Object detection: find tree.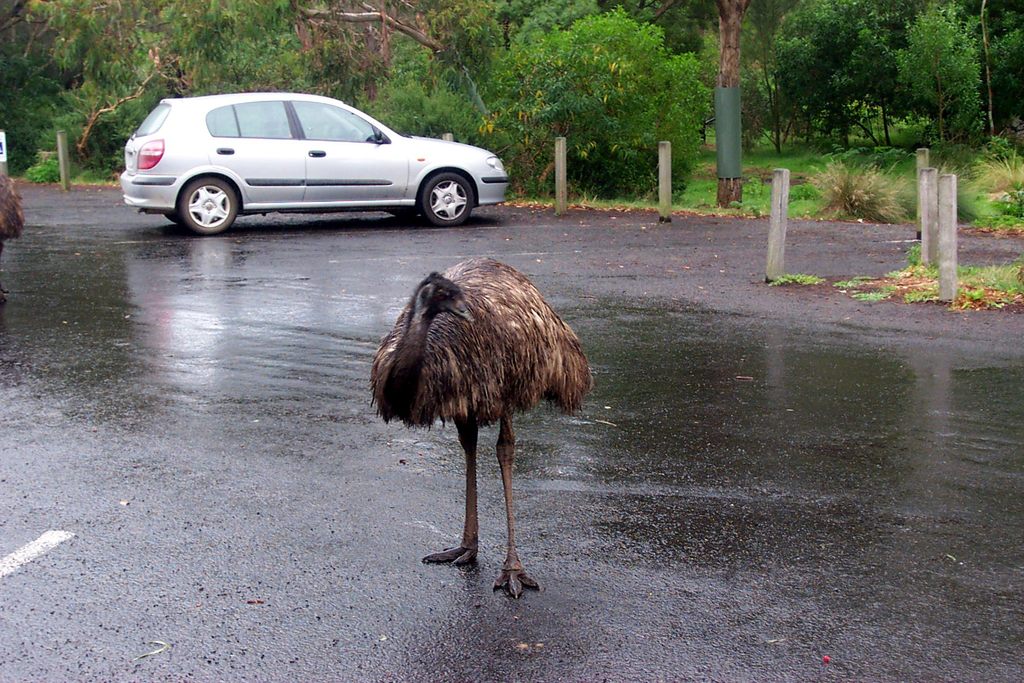
BBox(827, 30, 914, 151).
